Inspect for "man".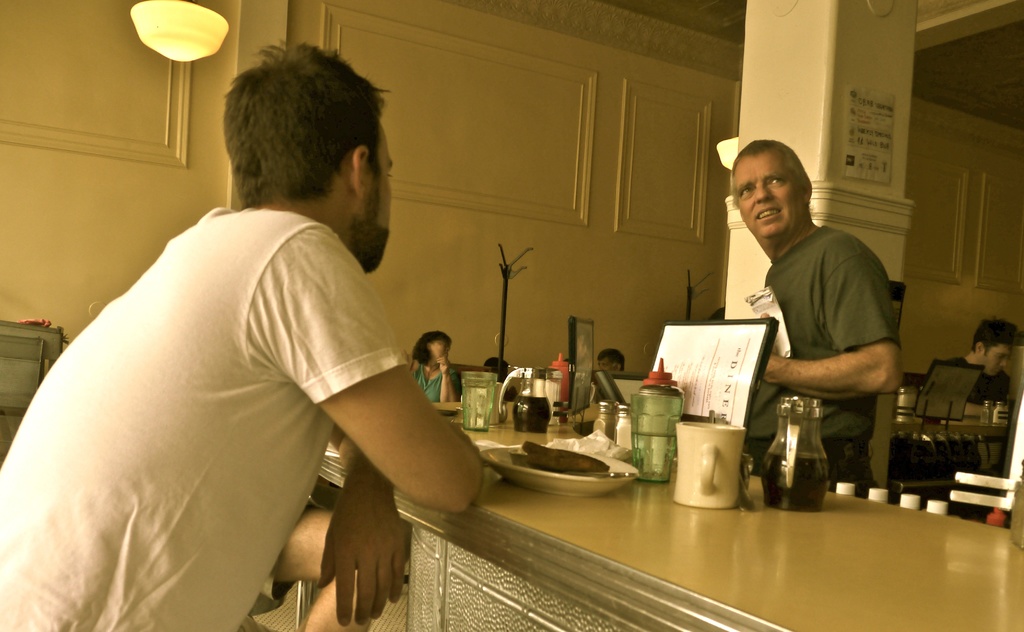
Inspection: 725, 149, 917, 512.
